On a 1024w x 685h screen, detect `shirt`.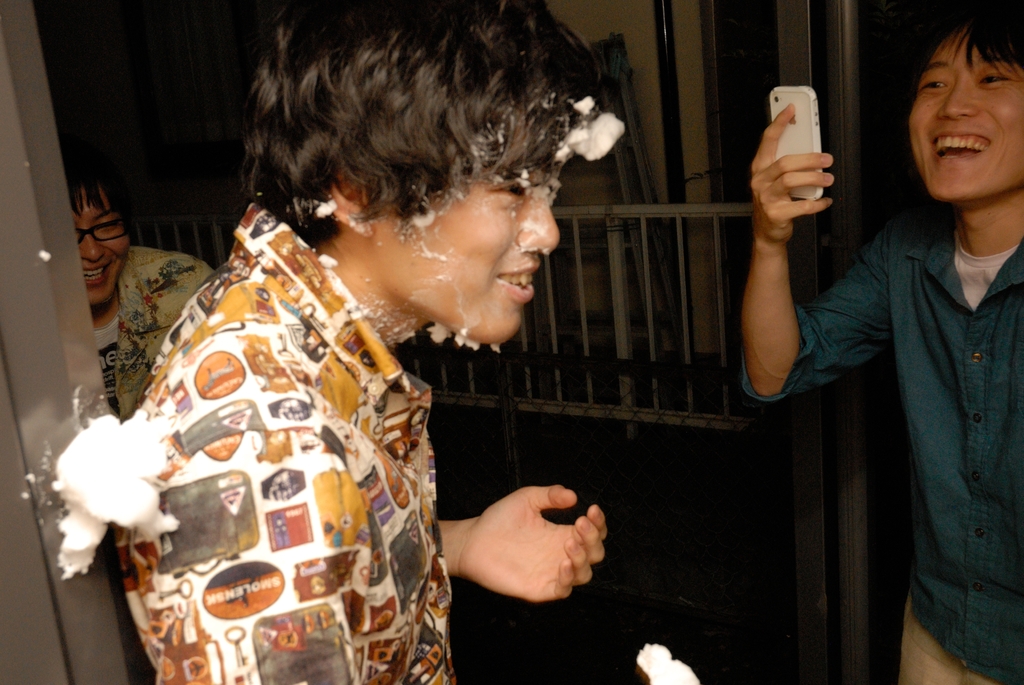
select_region(735, 191, 1023, 684).
